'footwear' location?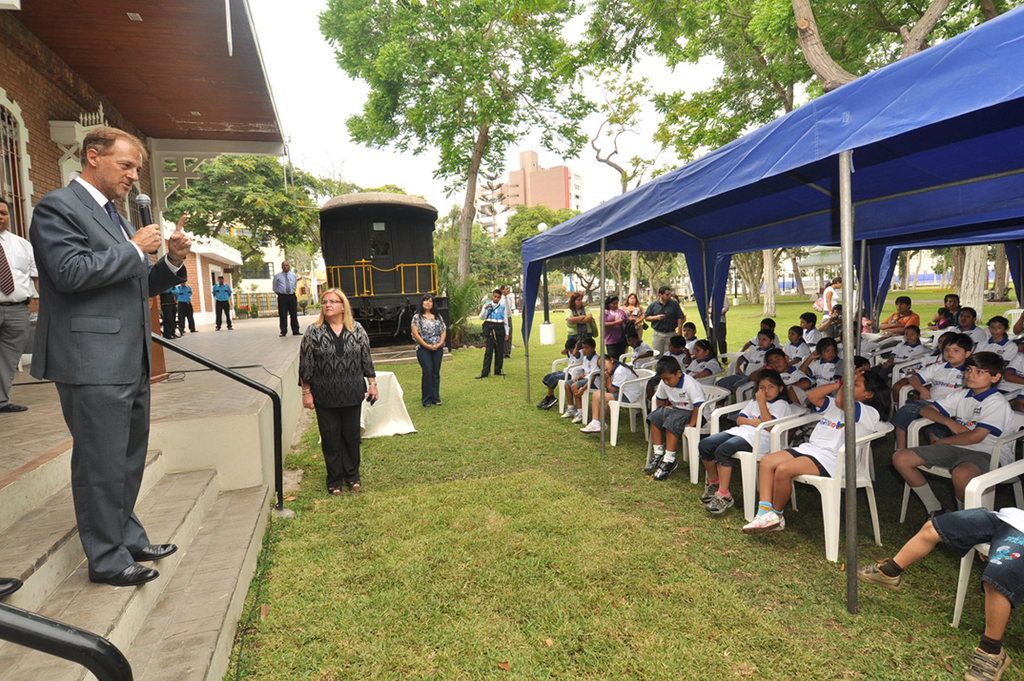
locate(291, 330, 303, 334)
